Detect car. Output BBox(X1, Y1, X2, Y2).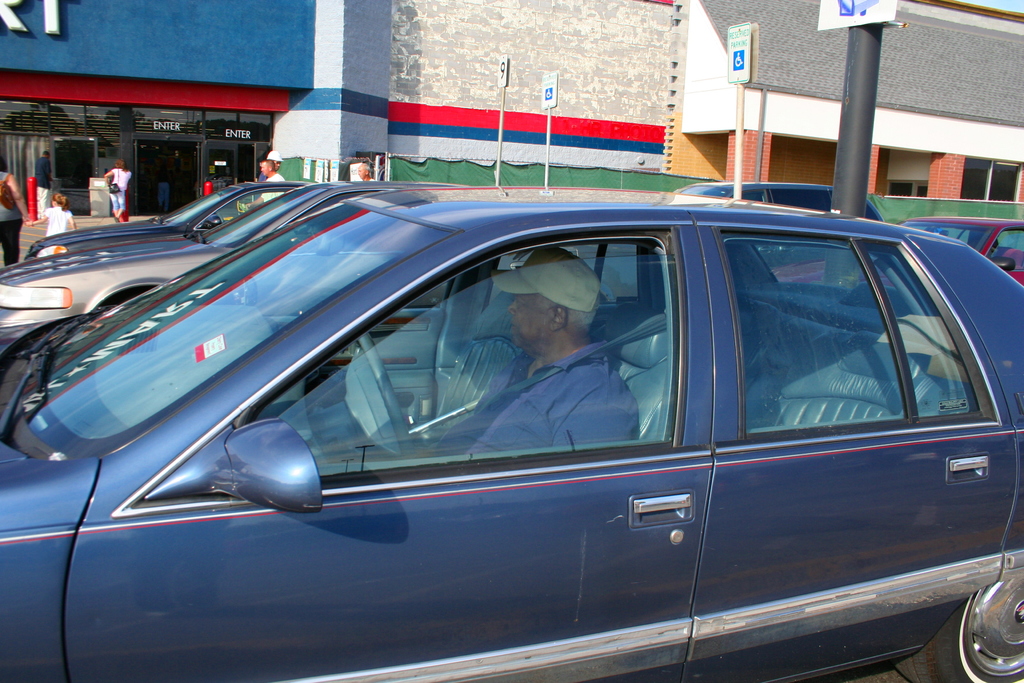
BBox(639, 167, 888, 288).
